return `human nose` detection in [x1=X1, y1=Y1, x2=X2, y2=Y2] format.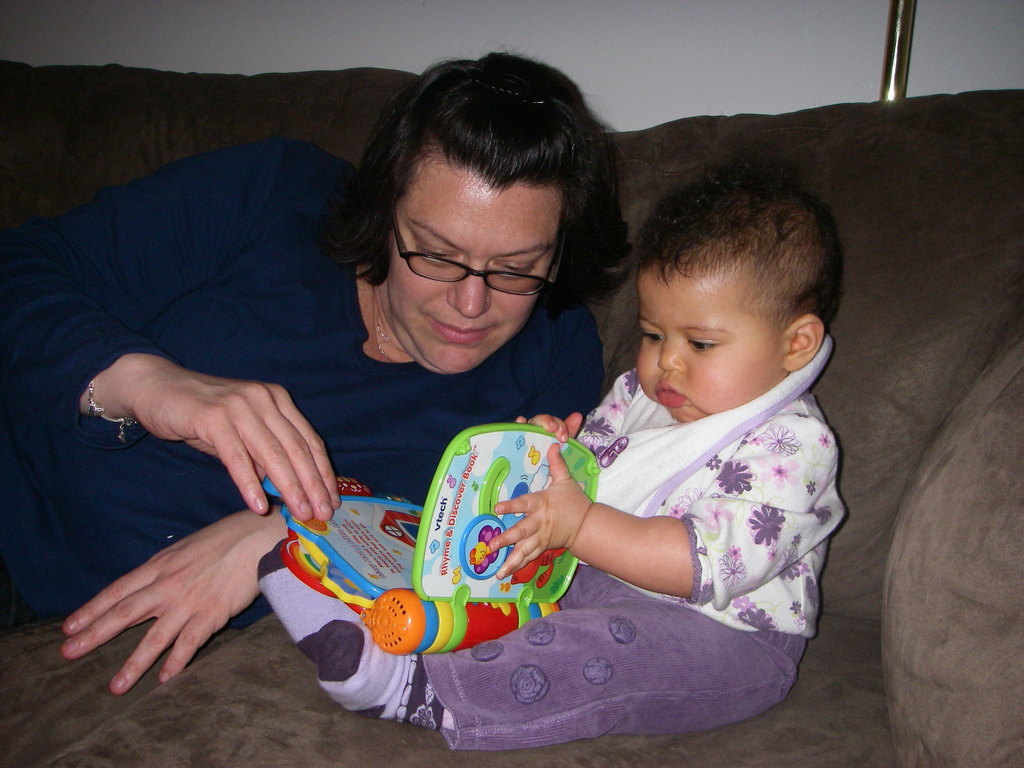
[x1=659, y1=335, x2=685, y2=375].
